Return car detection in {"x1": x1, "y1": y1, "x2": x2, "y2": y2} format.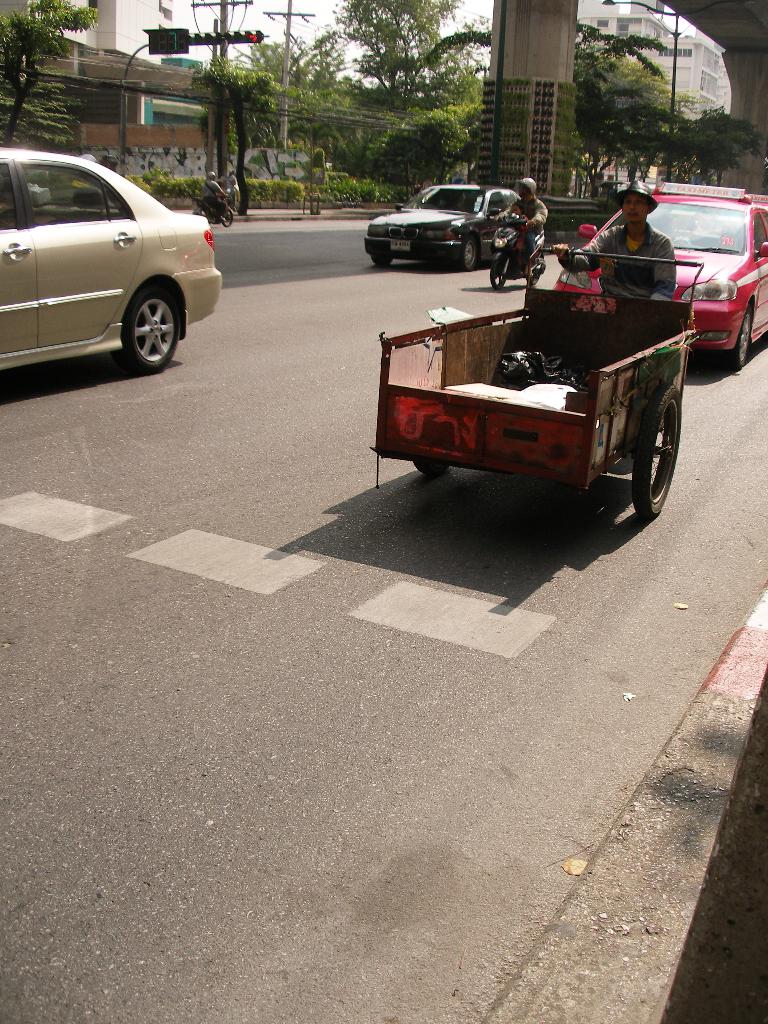
{"x1": 0, "y1": 141, "x2": 230, "y2": 374}.
